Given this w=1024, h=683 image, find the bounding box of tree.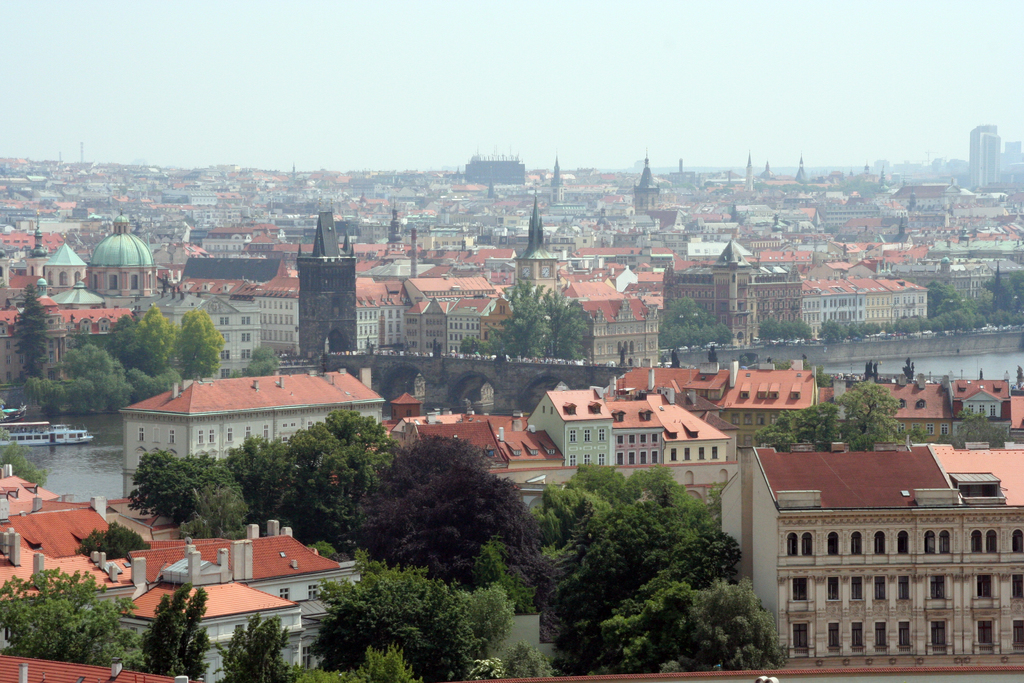
<region>79, 523, 150, 559</region>.
